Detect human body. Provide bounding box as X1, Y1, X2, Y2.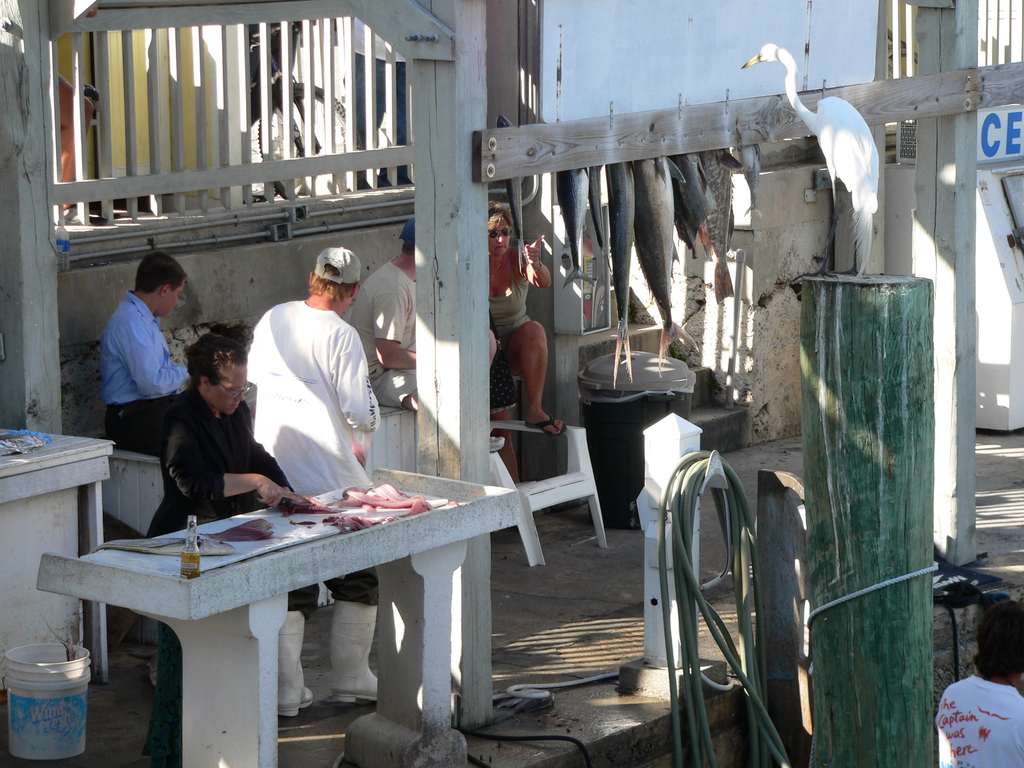
231, 250, 378, 709.
